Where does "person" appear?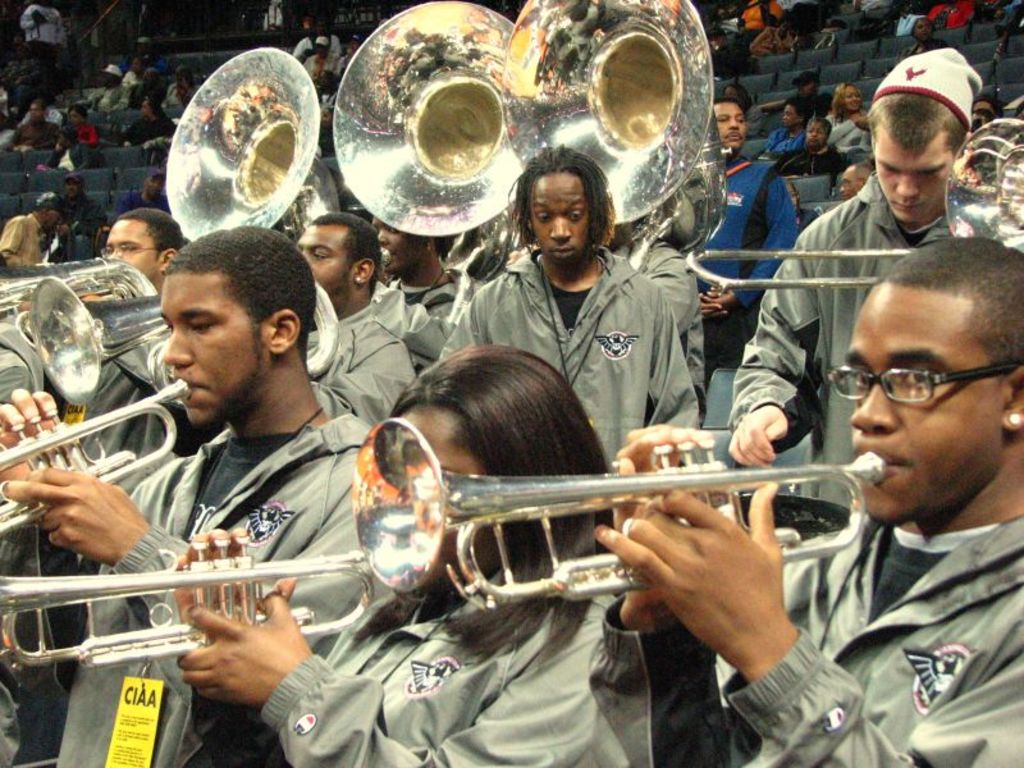
Appears at <region>173, 339, 630, 767</region>.
